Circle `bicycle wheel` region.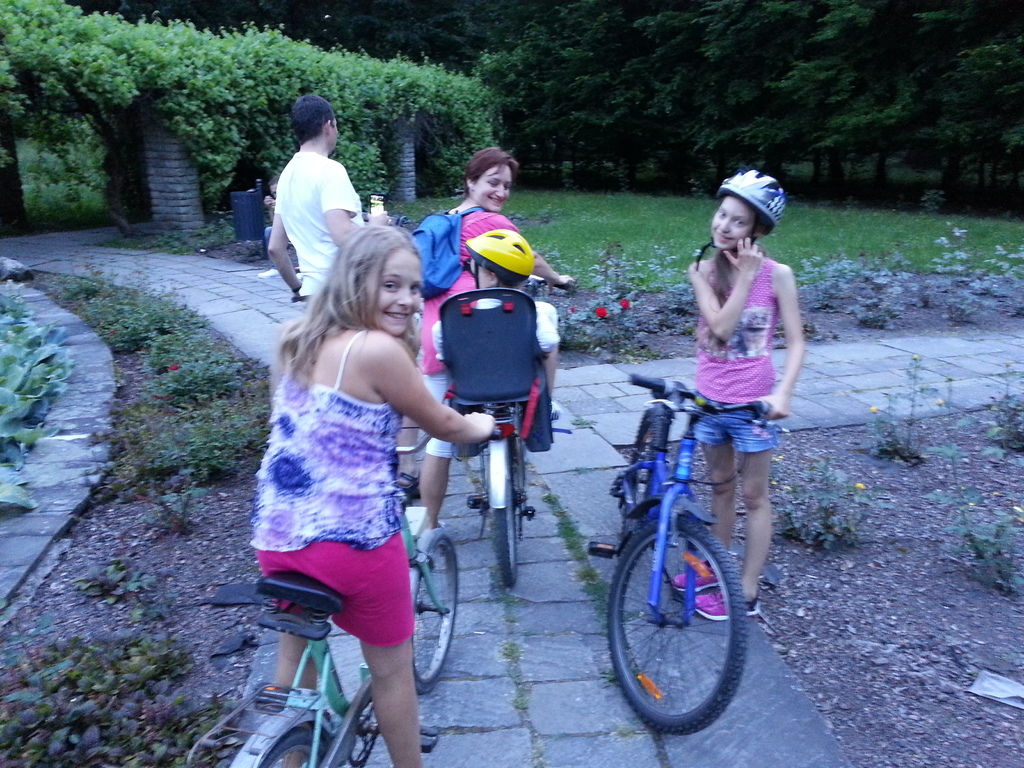
Region: BBox(262, 729, 323, 767).
